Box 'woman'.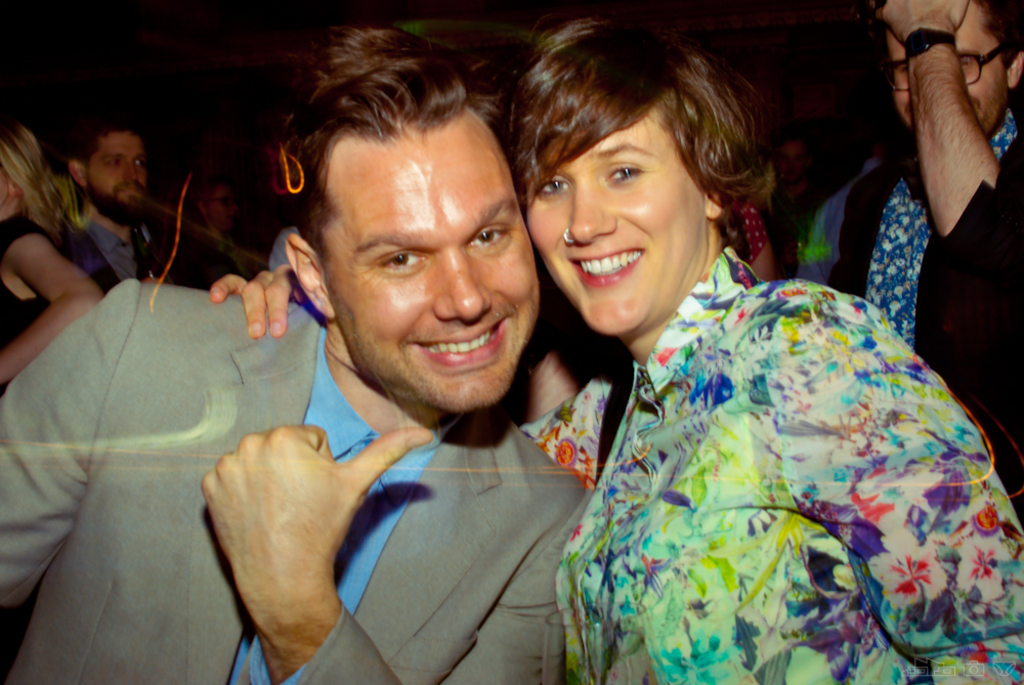
box(500, 15, 1023, 684).
